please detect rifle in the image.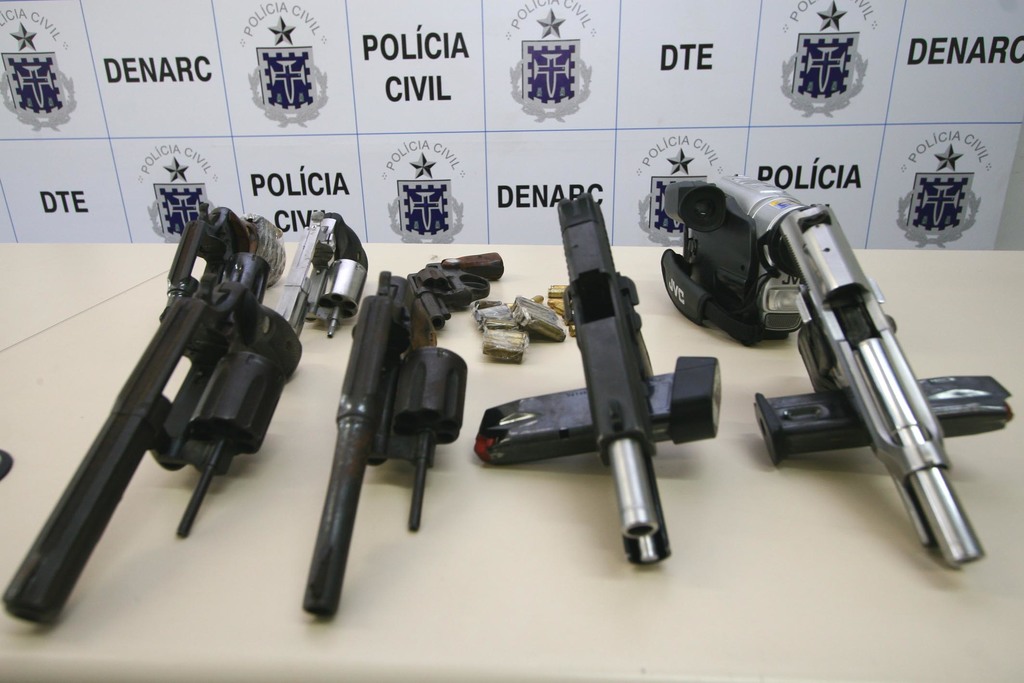
bbox=(0, 202, 367, 630).
